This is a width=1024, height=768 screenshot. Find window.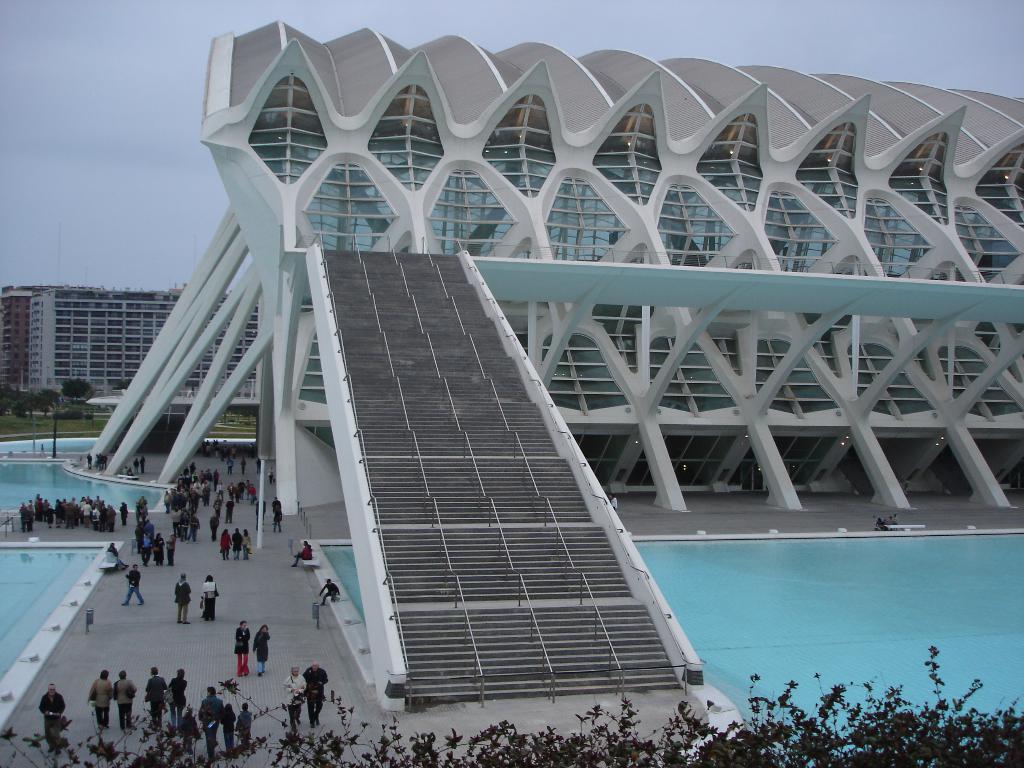
Bounding box: pyautogui.locateOnScreen(428, 171, 520, 259).
